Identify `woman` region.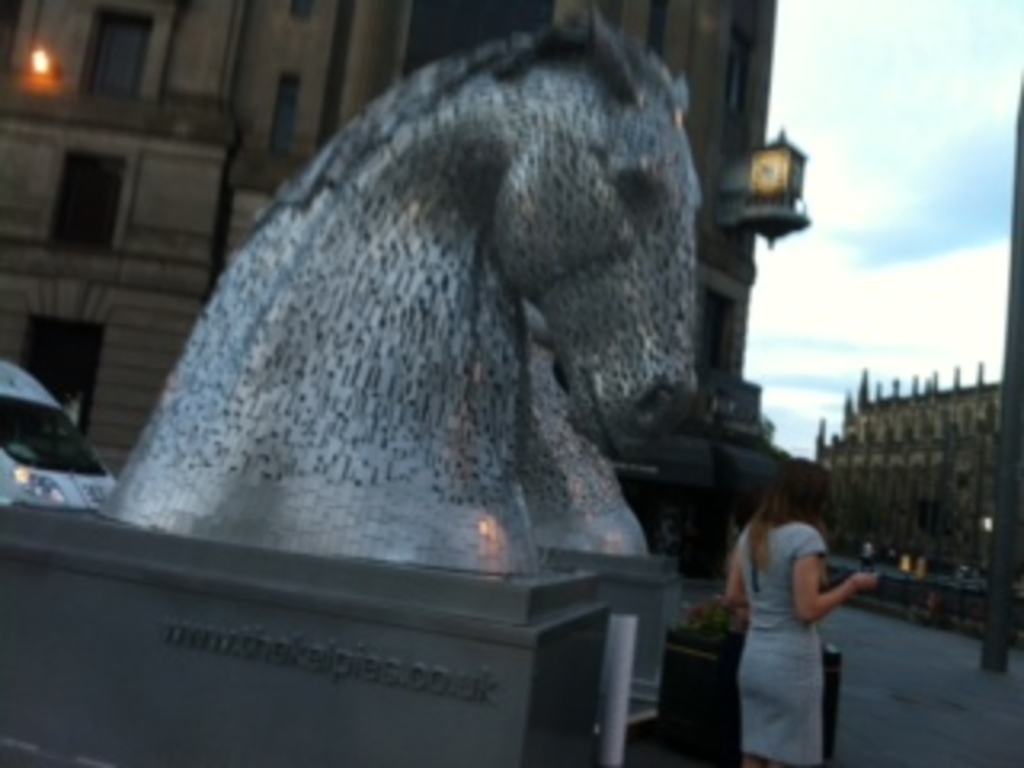
Region: 720 458 877 765.
